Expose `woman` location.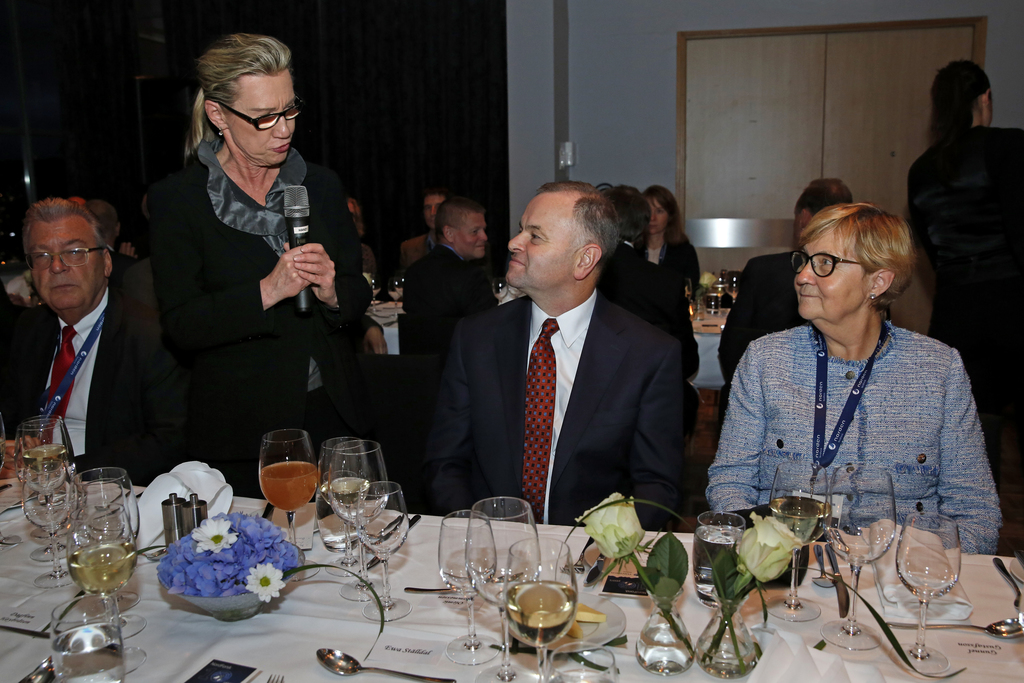
Exposed at x1=710, y1=180, x2=993, y2=582.
